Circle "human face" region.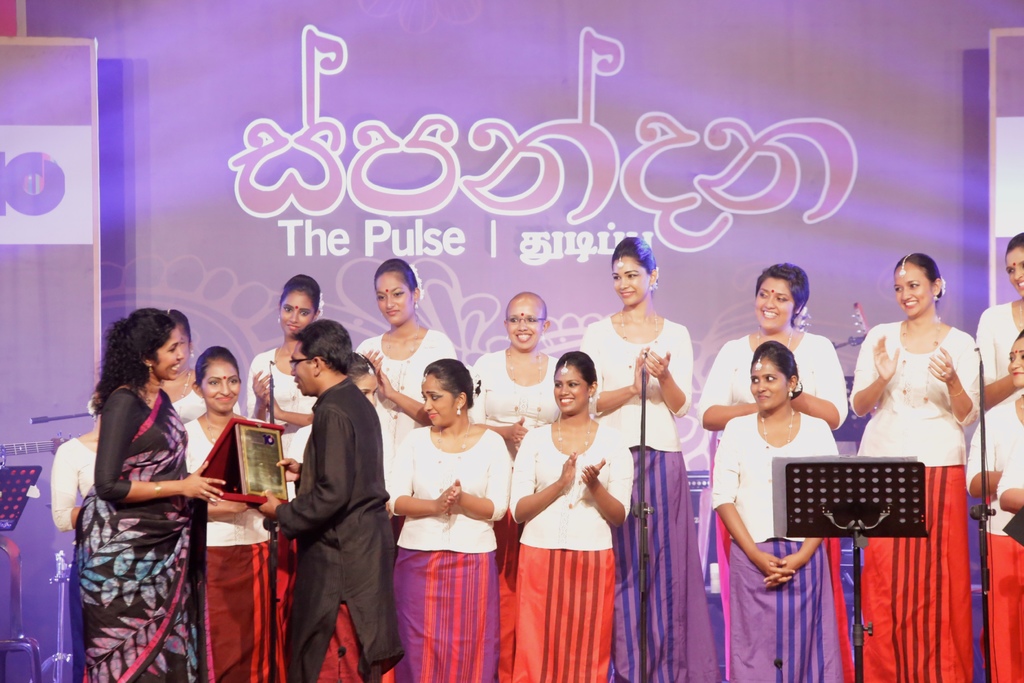
Region: (x1=1007, y1=250, x2=1023, y2=292).
